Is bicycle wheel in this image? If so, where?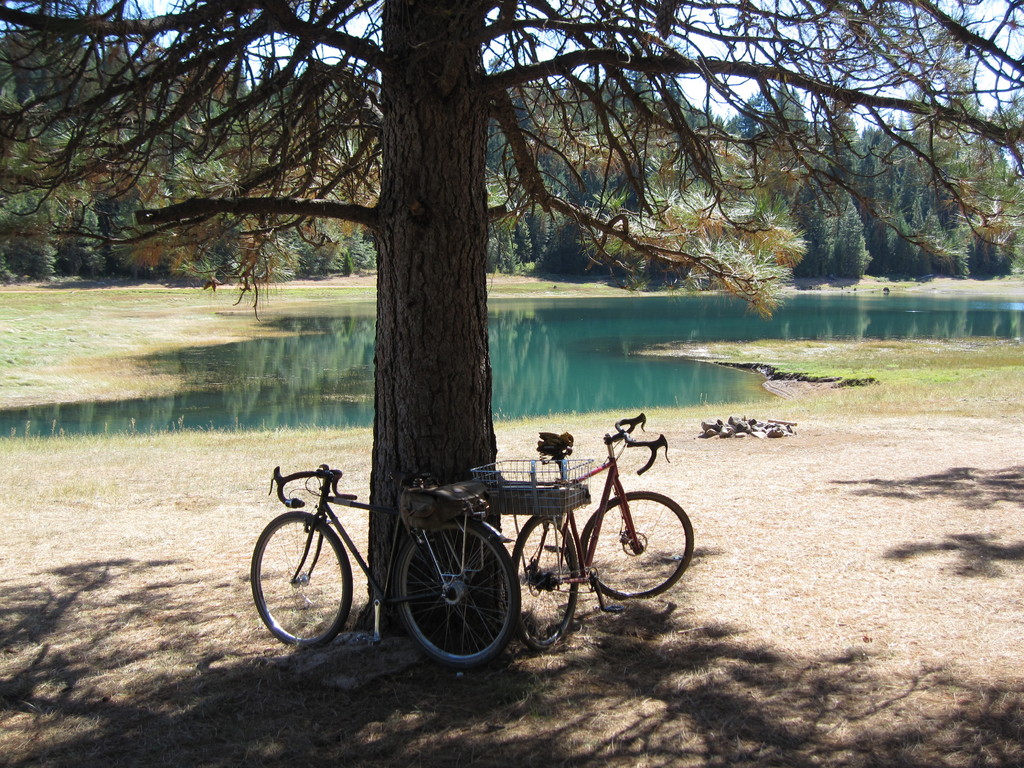
Yes, at x1=248 y1=507 x2=353 y2=648.
